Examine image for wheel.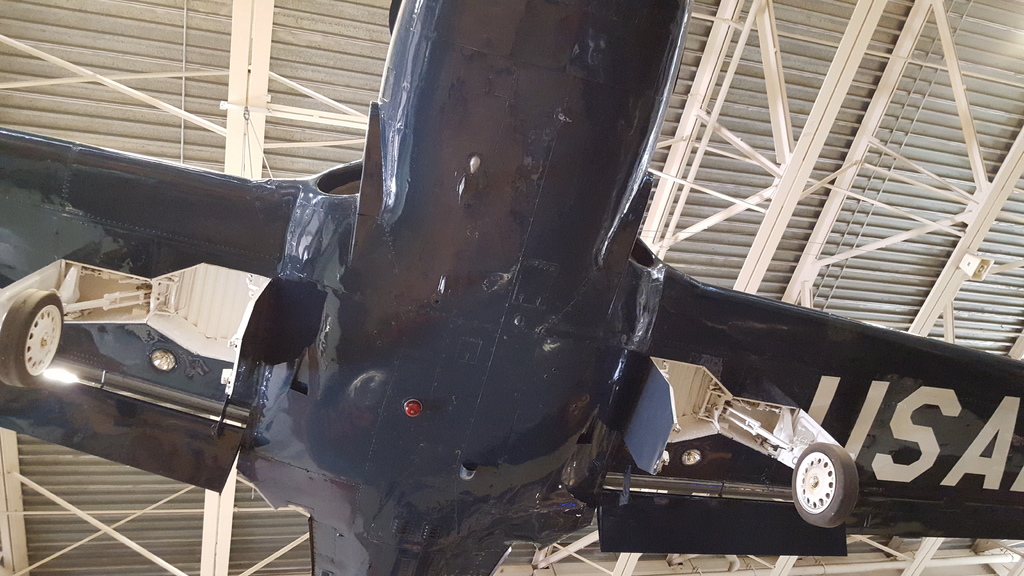
Examination result: bbox=(0, 287, 65, 391).
